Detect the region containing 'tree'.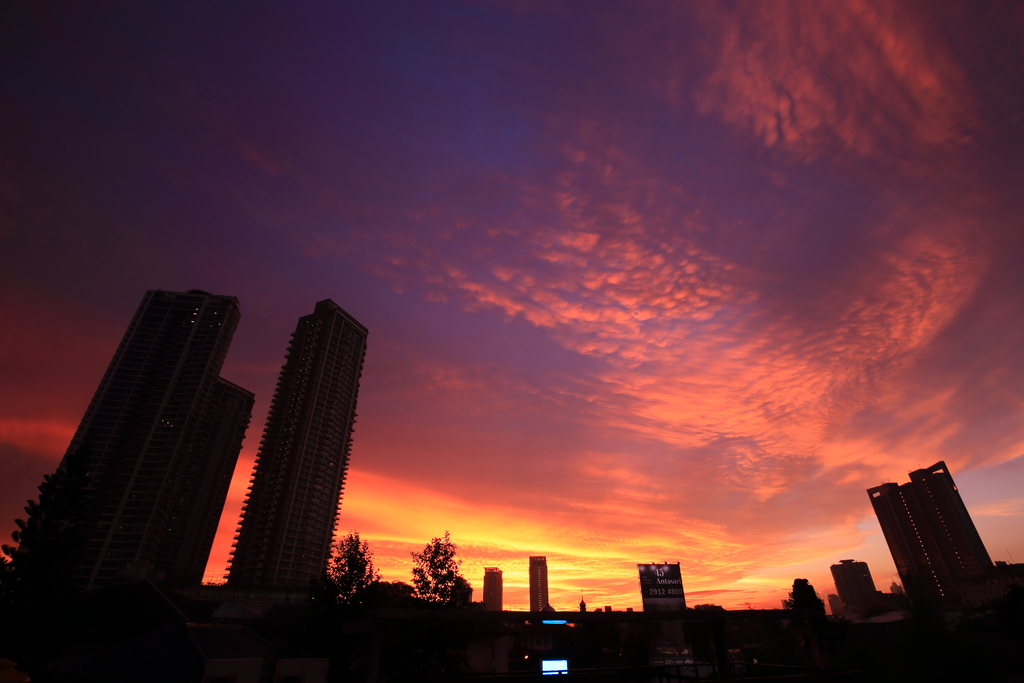
(315,542,374,621).
